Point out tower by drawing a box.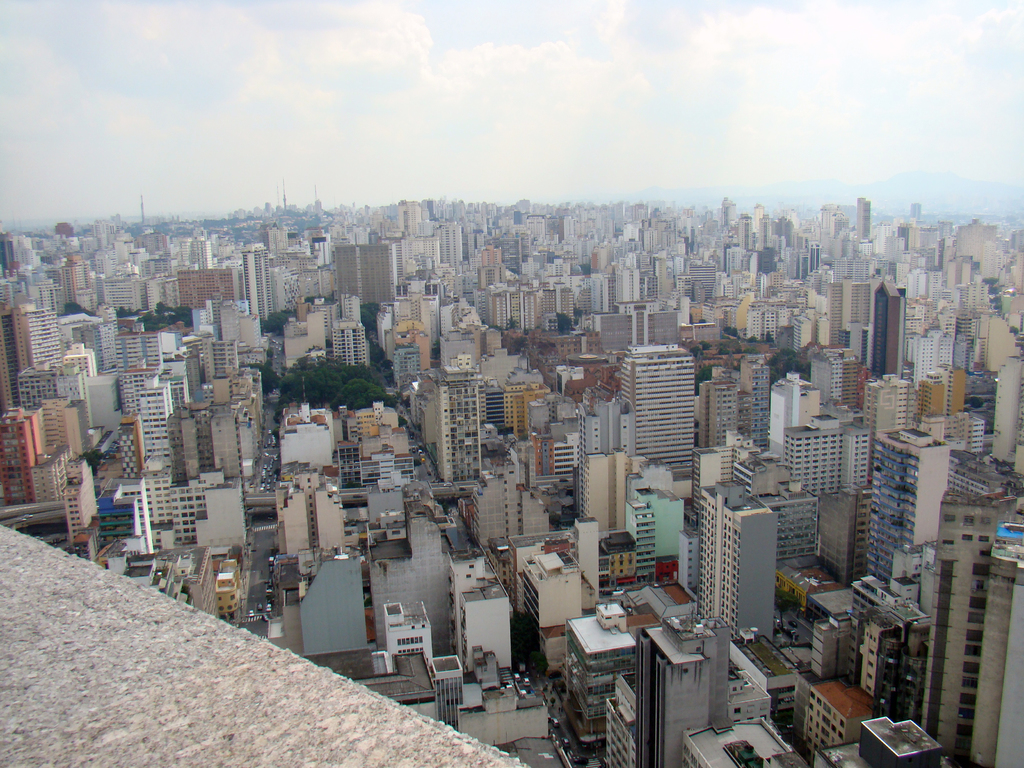
x1=65 y1=349 x2=99 y2=395.
